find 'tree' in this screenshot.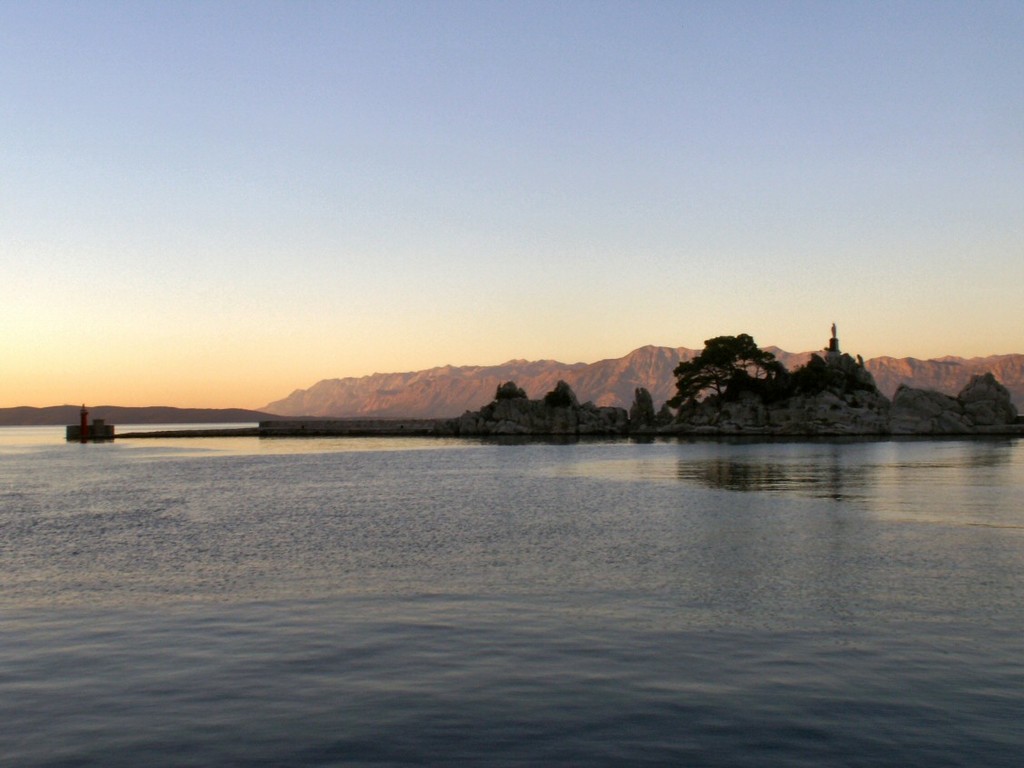
The bounding box for 'tree' is region(659, 321, 785, 403).
